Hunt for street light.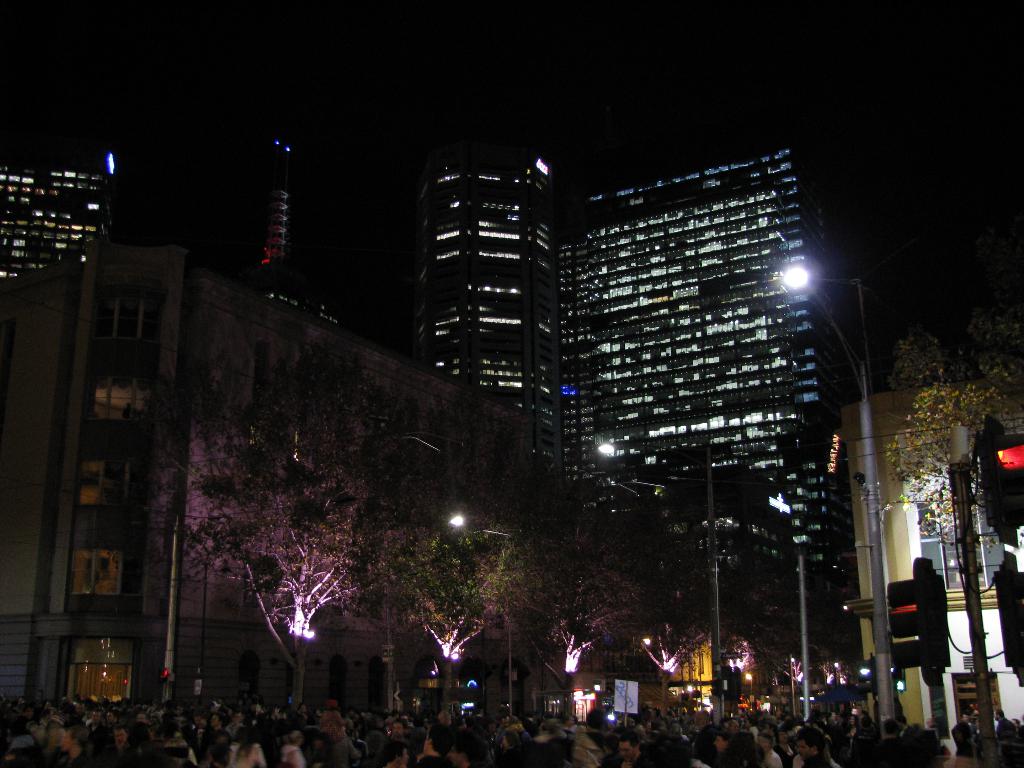
Hunted down at detection(778, 259, 892, 739).
